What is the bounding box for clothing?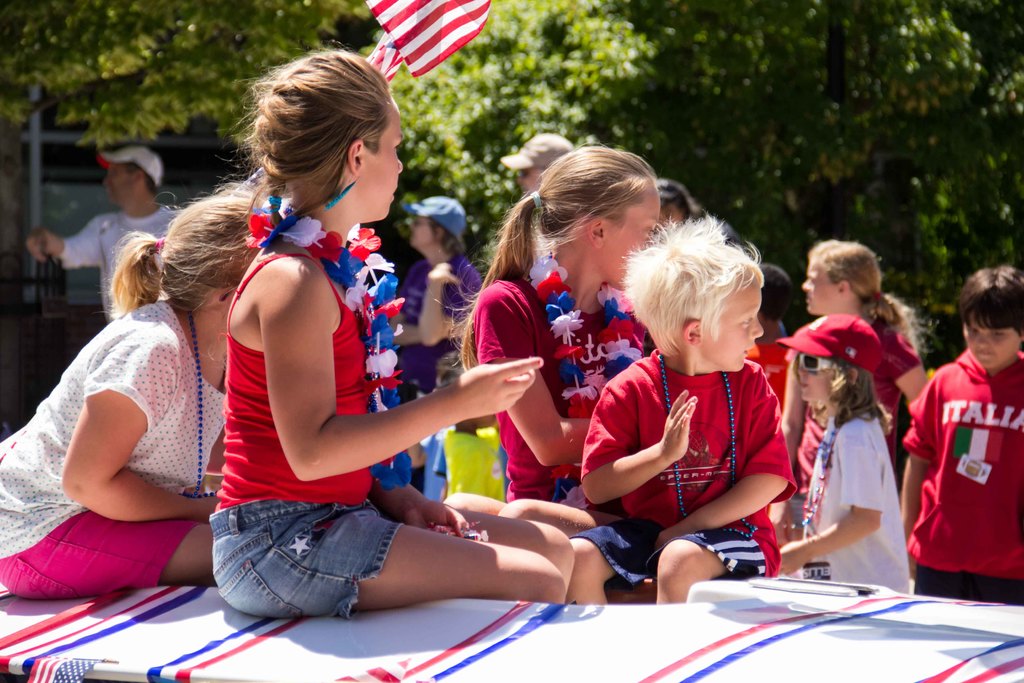
region(799, 323, 911, 477).
